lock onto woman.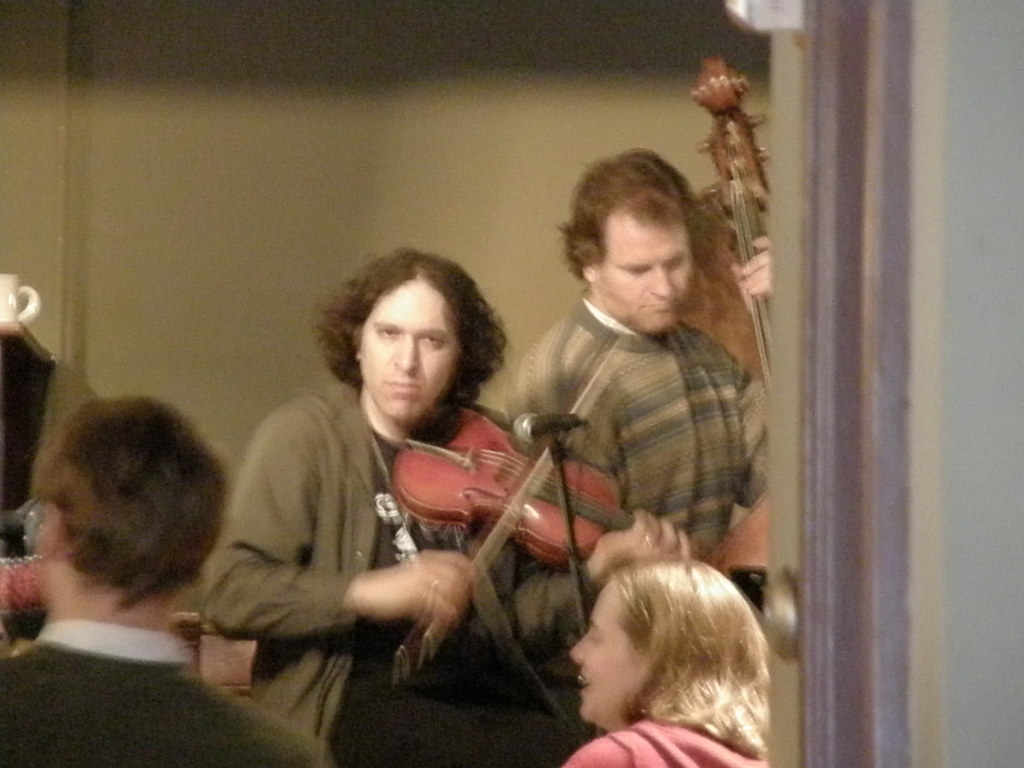
Locked: x1=562, y1=560, x2=770, y2=767.
